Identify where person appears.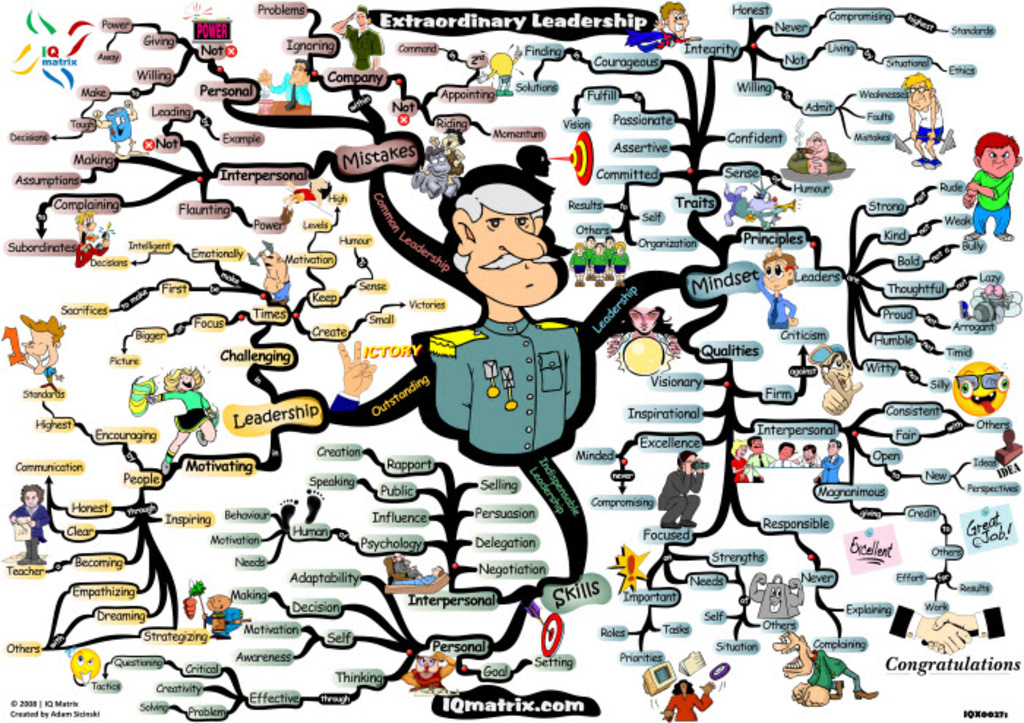
Appears at box=[200, 599, 228, 638].
